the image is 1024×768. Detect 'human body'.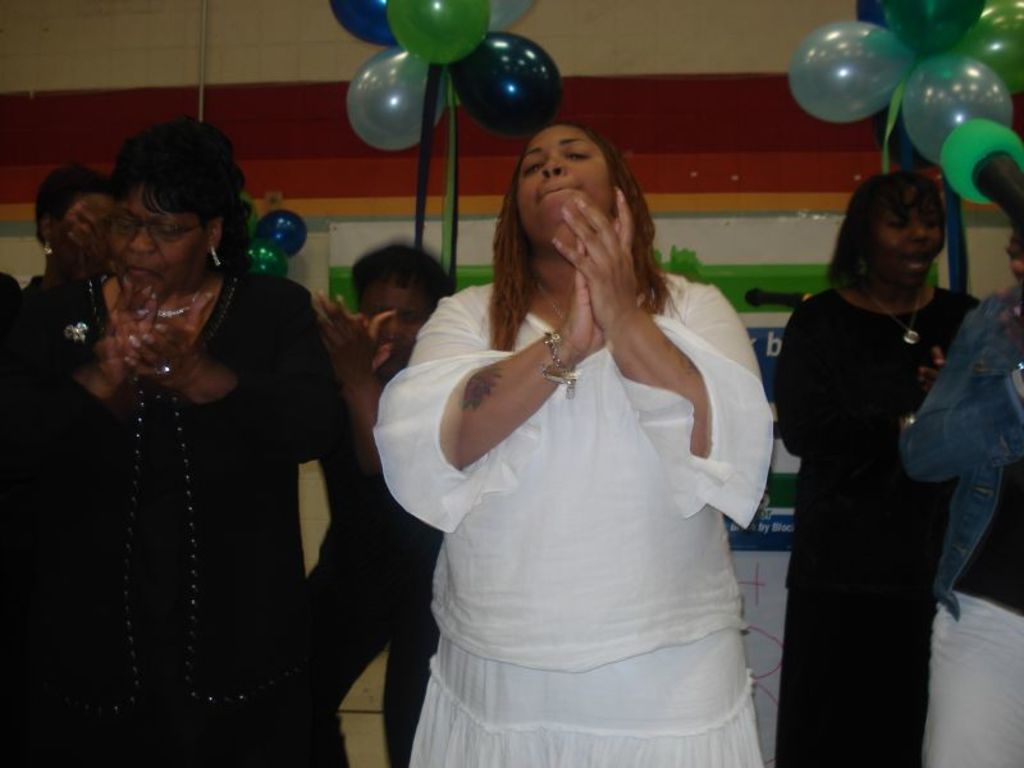
Detection: (774, 166, 977, 764).
